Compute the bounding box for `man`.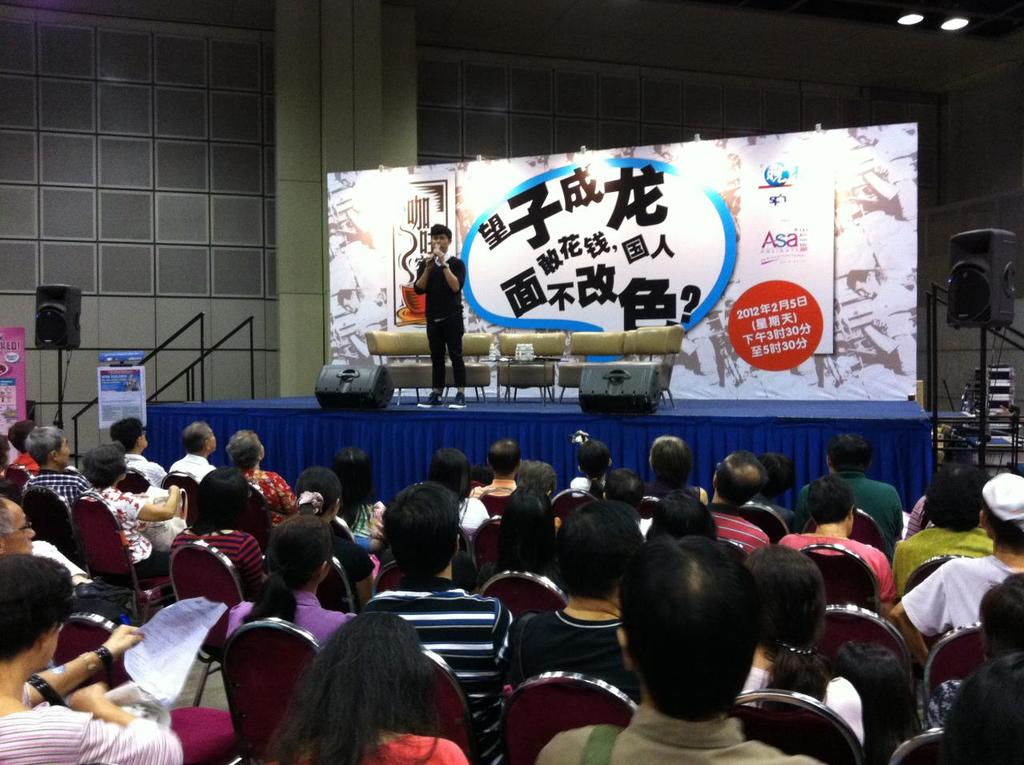
{"x1": 703, "y1": 446, "x2": 782, "y2": 561}.
